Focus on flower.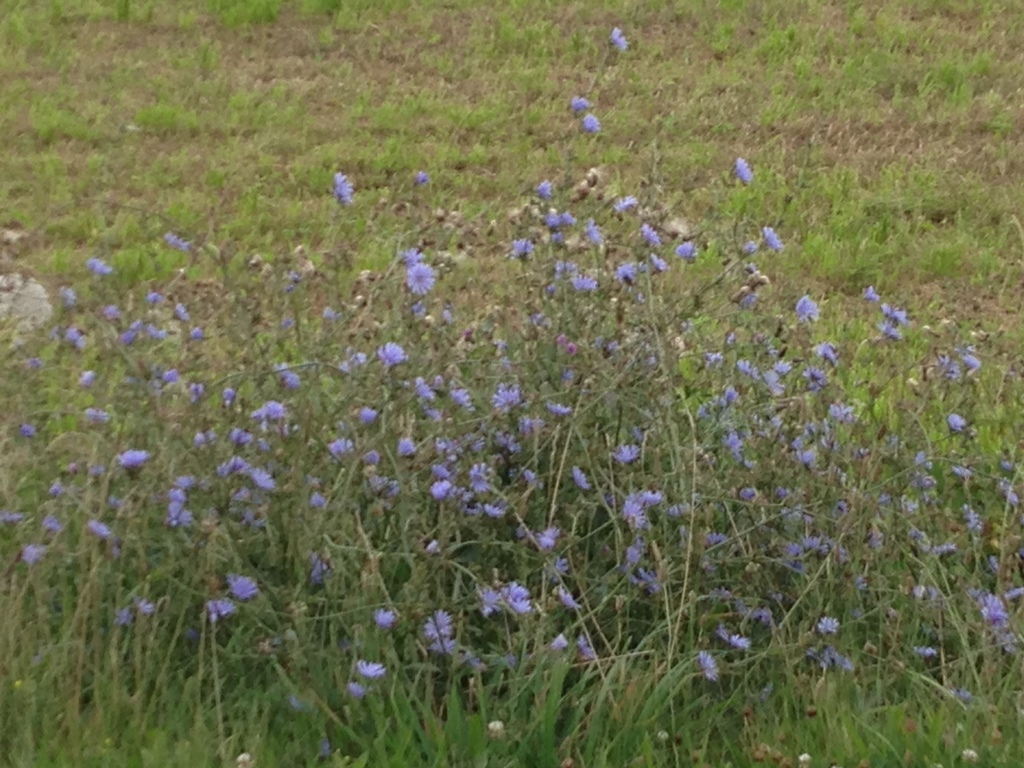
Focused at l=516, t=234, r=532, b=261.
